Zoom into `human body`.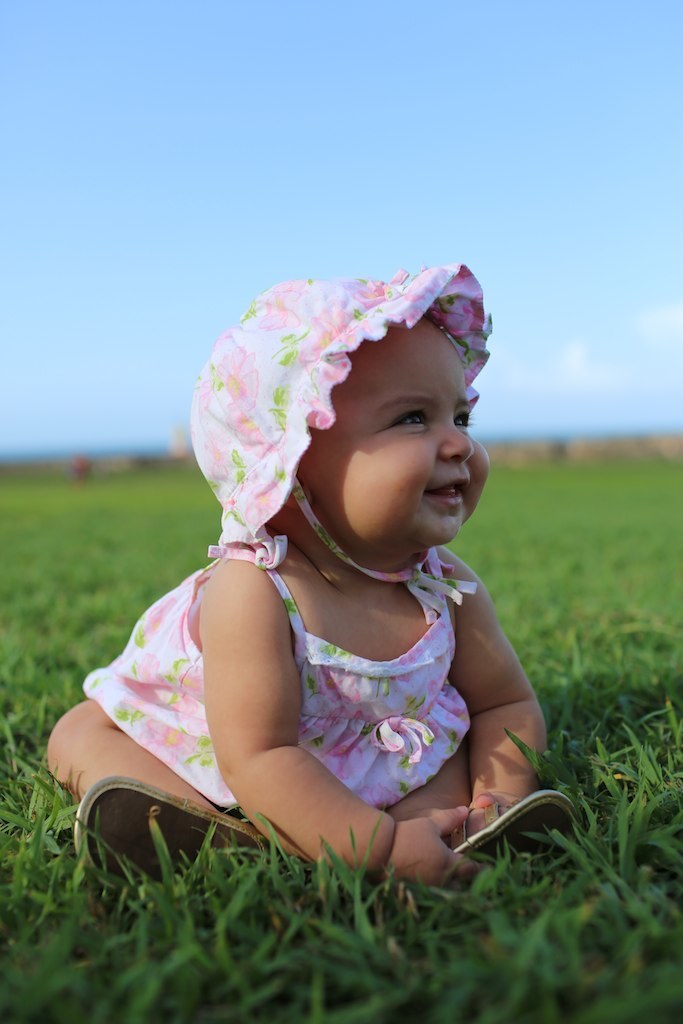
Zoom target: {"left": 54, "top": 251, "right": 592, "bottom": 910}.
